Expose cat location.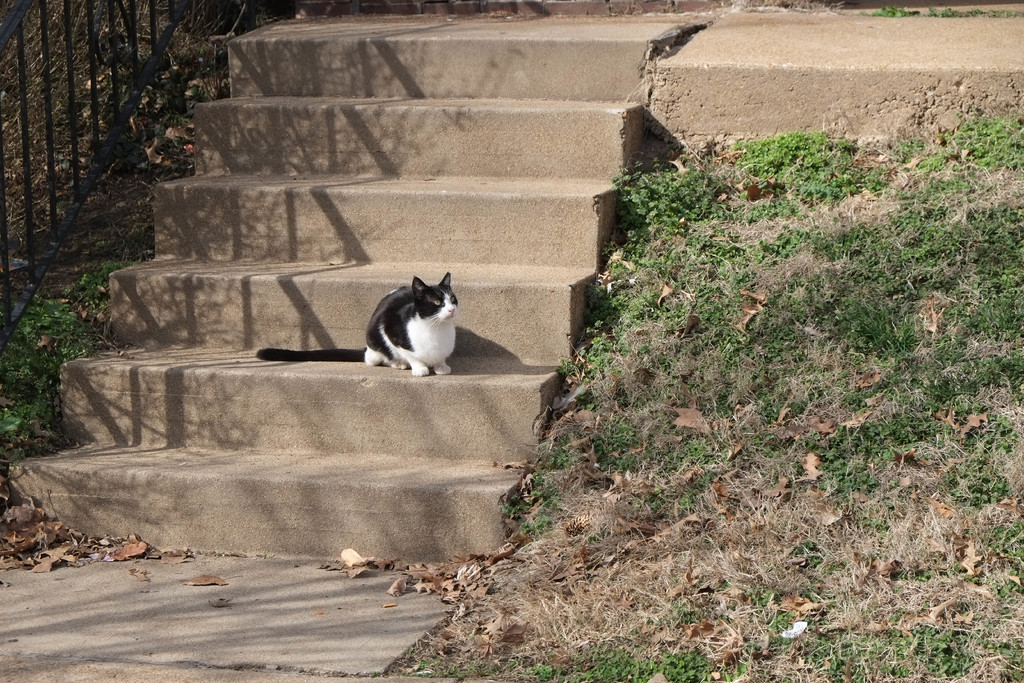
Exposed at [257, 268, 461, 374].
